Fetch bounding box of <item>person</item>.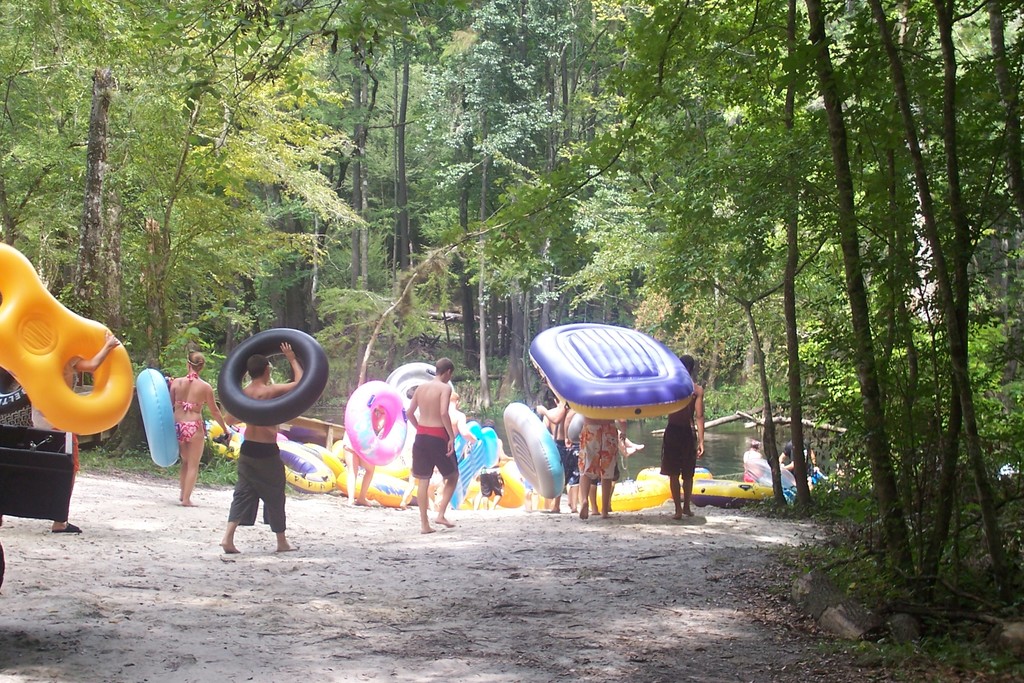
Bbox: <box>340,429,381,510</box>.
